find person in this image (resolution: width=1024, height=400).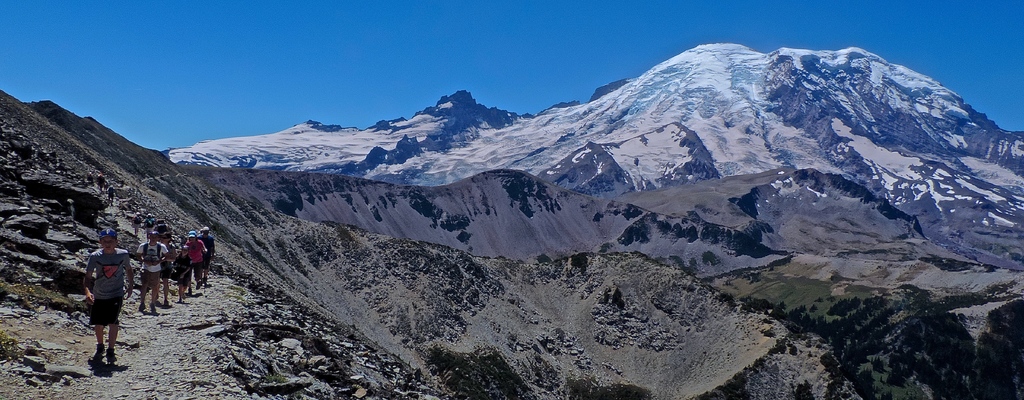
BBox(106, 185, 115, 204).
